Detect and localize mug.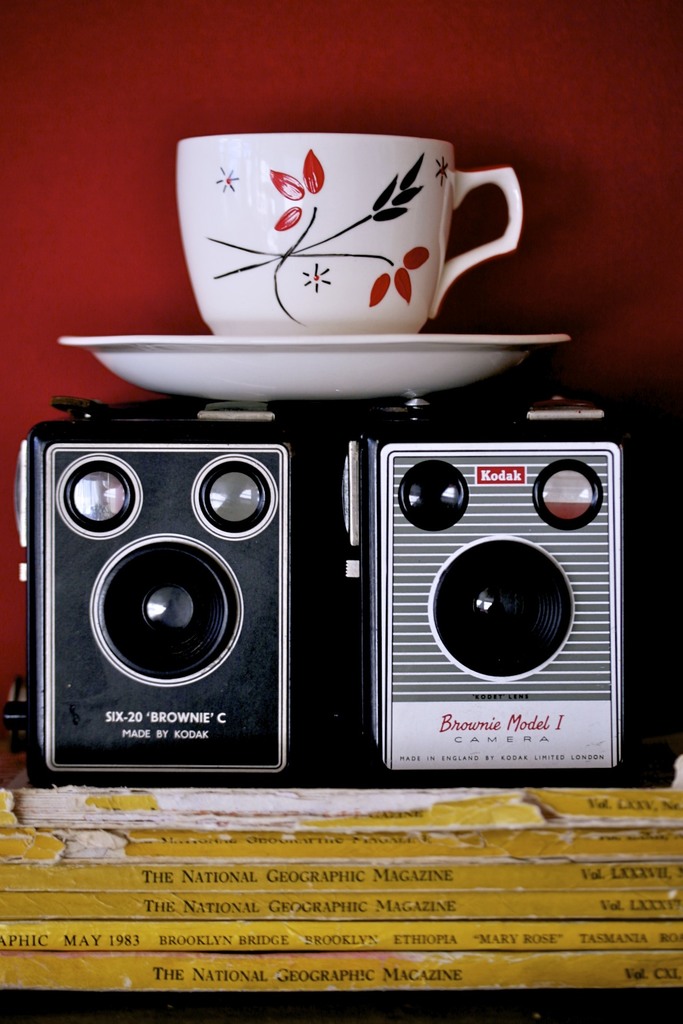
Localized at BBox(176, 135, 523, 337).
